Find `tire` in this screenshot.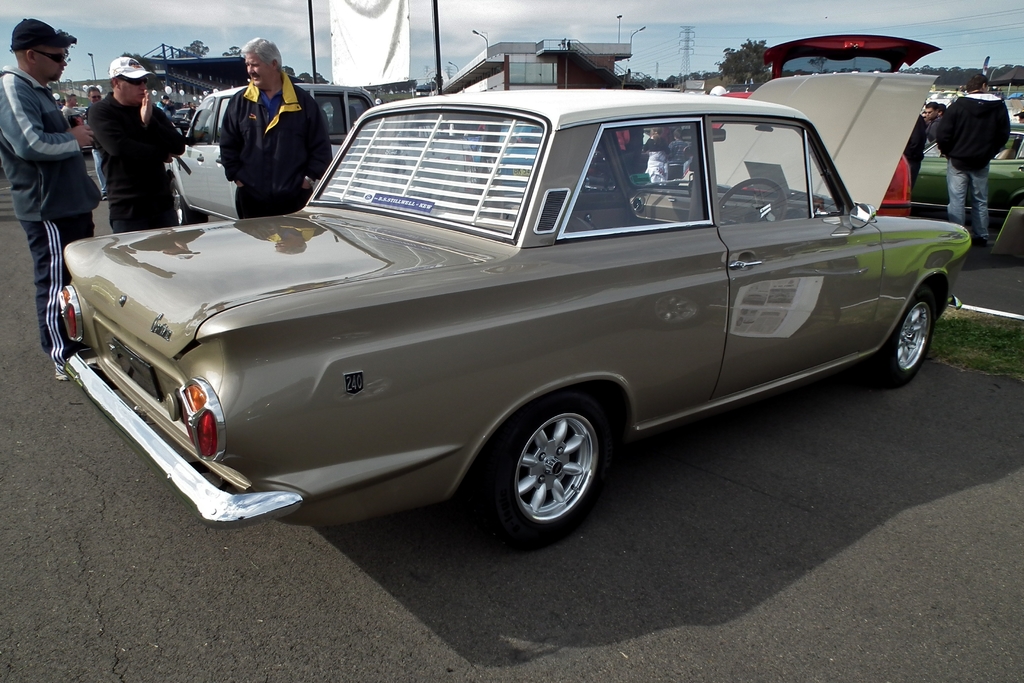
The bounding box for `tire` is pyautogui.locateOnScreen(173, 179, 207, 226).
